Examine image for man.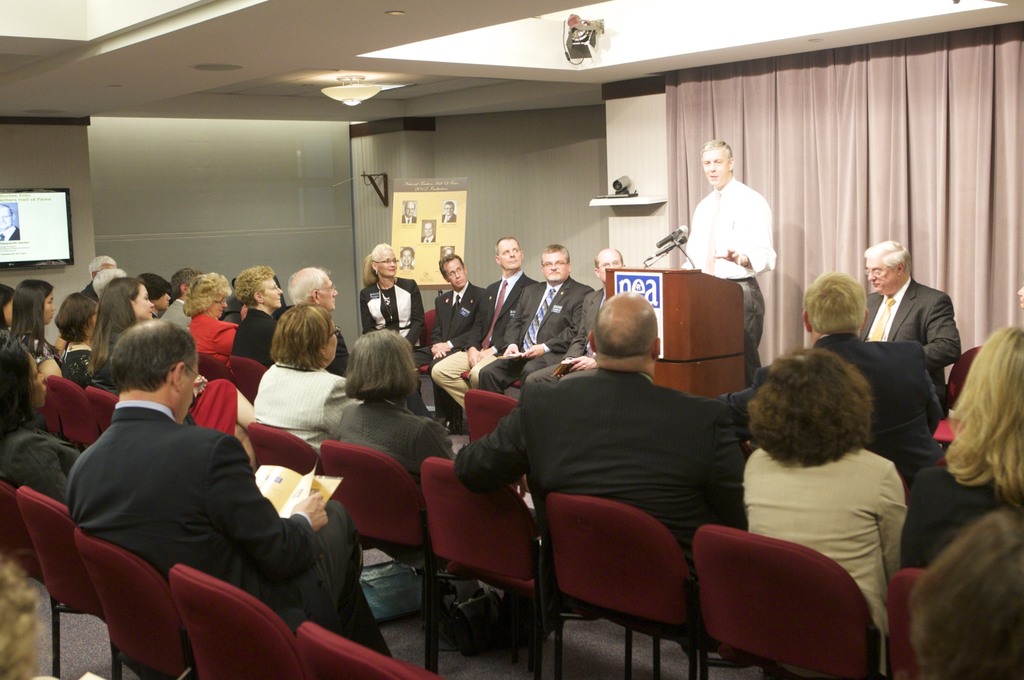
Examination result: 401 199 416 222.
